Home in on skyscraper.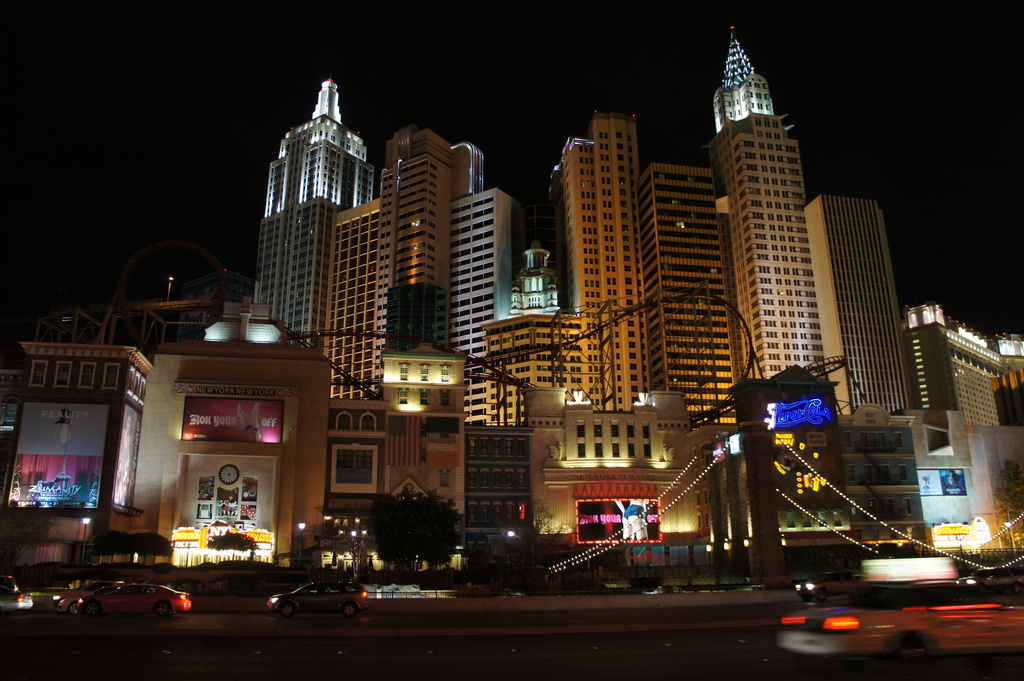
Homed in at (x1=557, y1=133, x2=602, y2=314).
